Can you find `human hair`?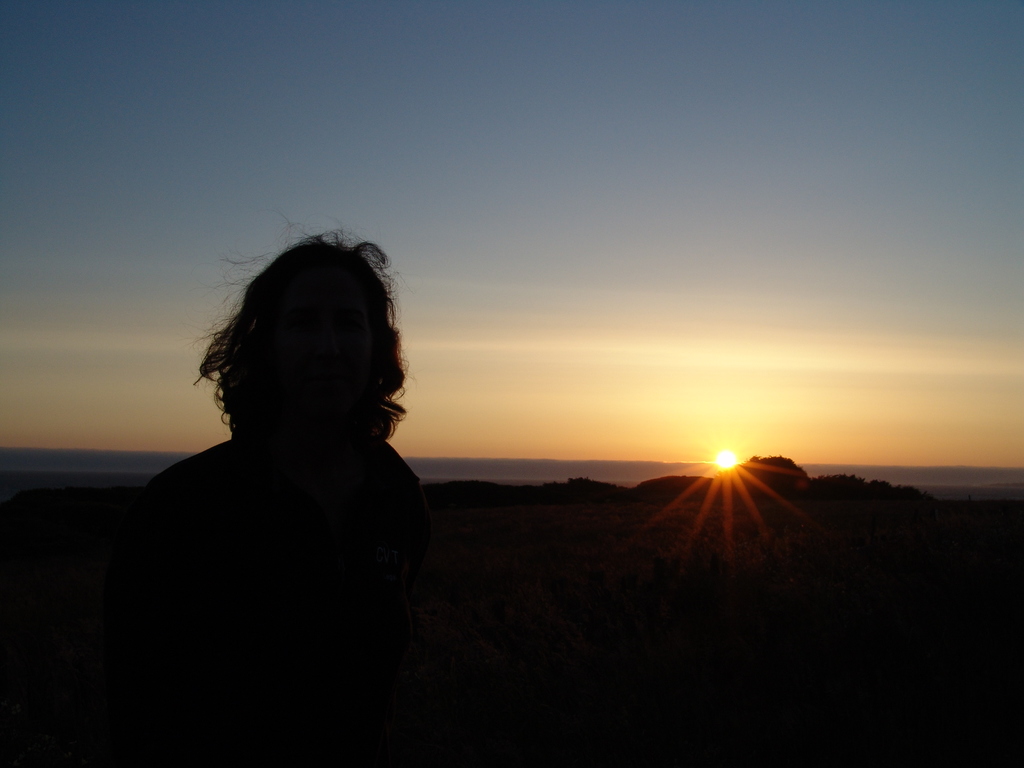
Yes, bounding box: left=170, top=217, right=420, bottom=533.
